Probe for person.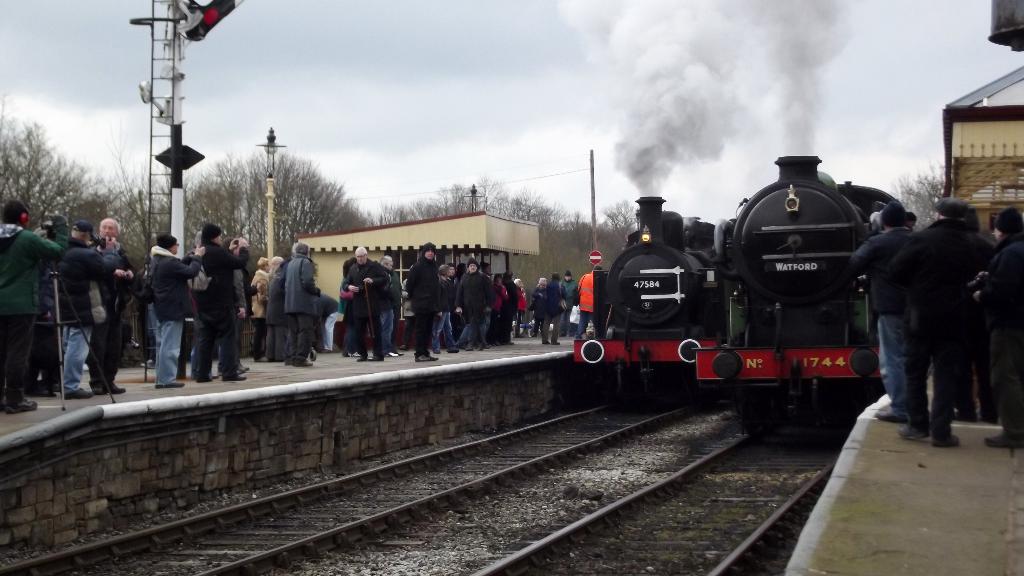
Probe result: (left=868, top=198, right=915, bottom=426).
